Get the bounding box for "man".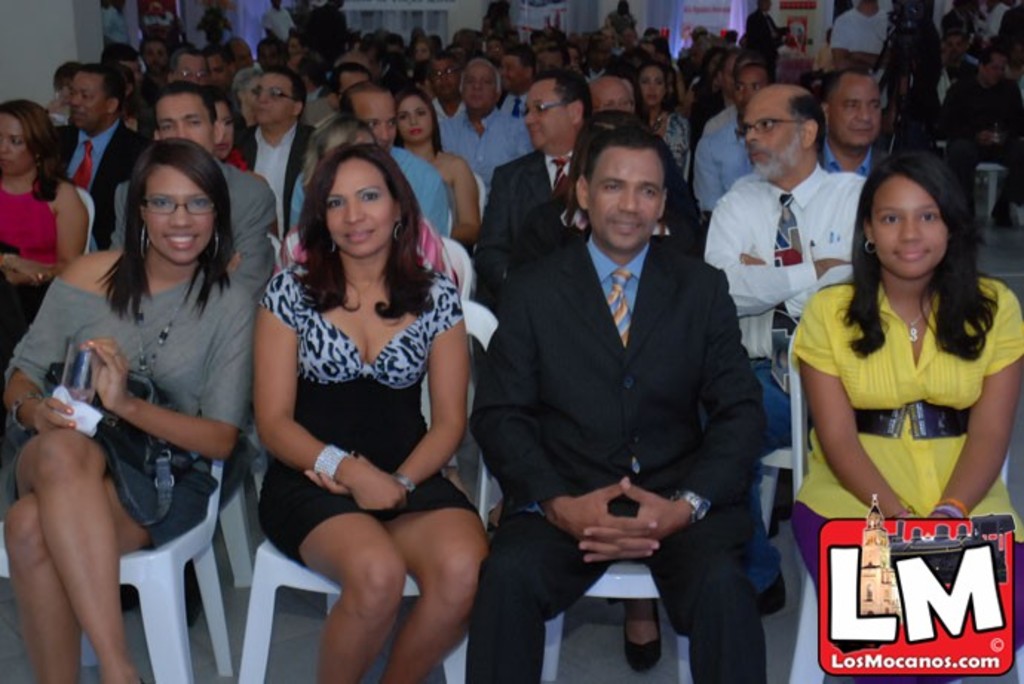
rect(260, 0, 303, 47).
